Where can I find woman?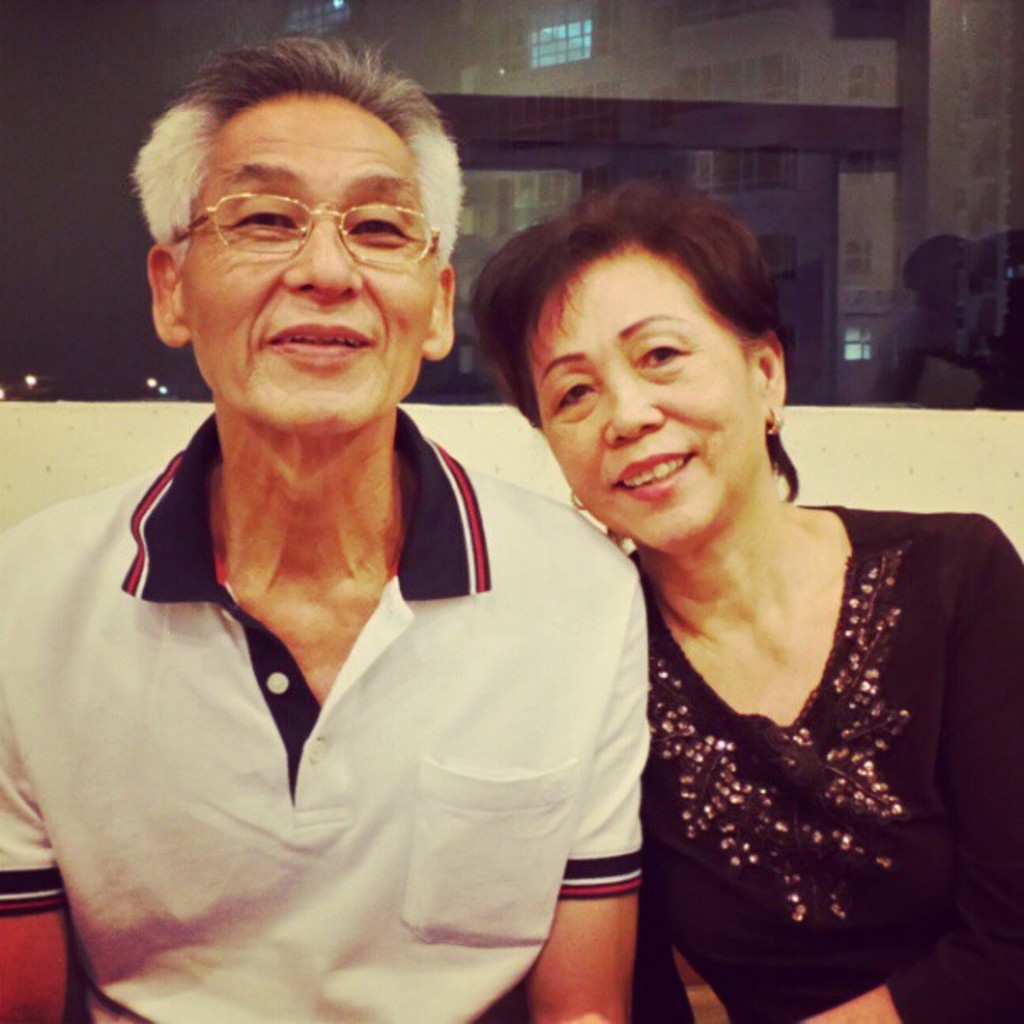
You can find it at detection(485, 171, 1022, 1021).
